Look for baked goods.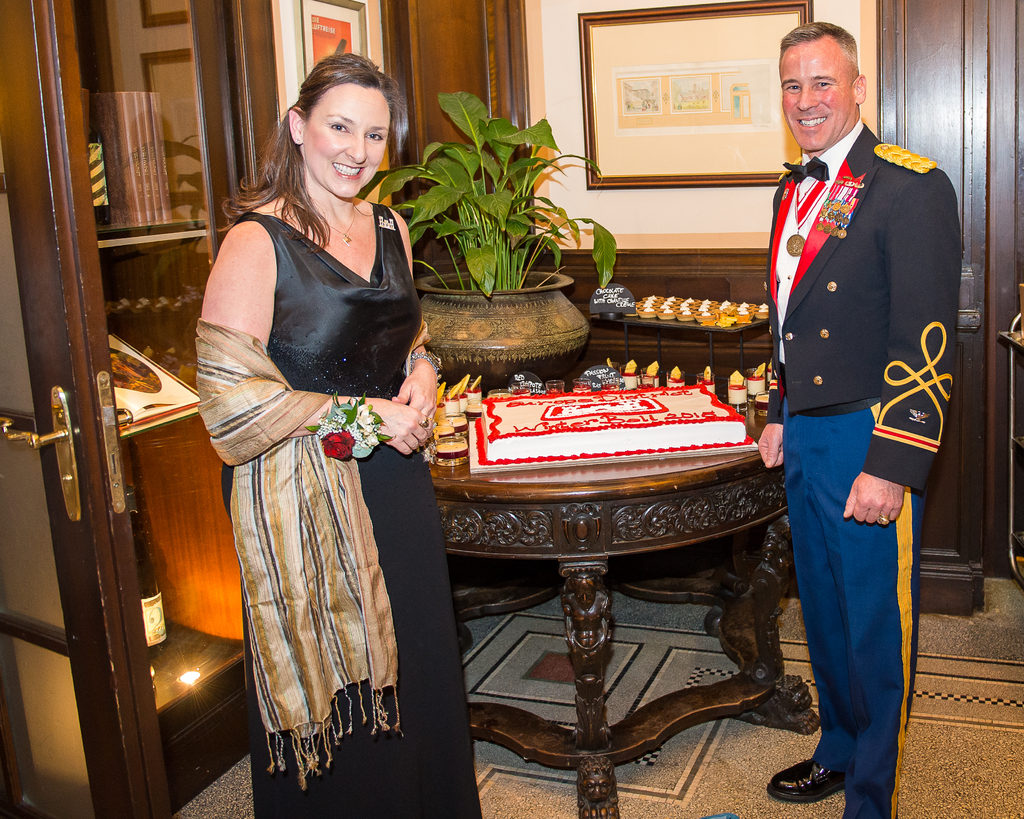
Found: (left=472, top=377, right=749, bottom=463).
